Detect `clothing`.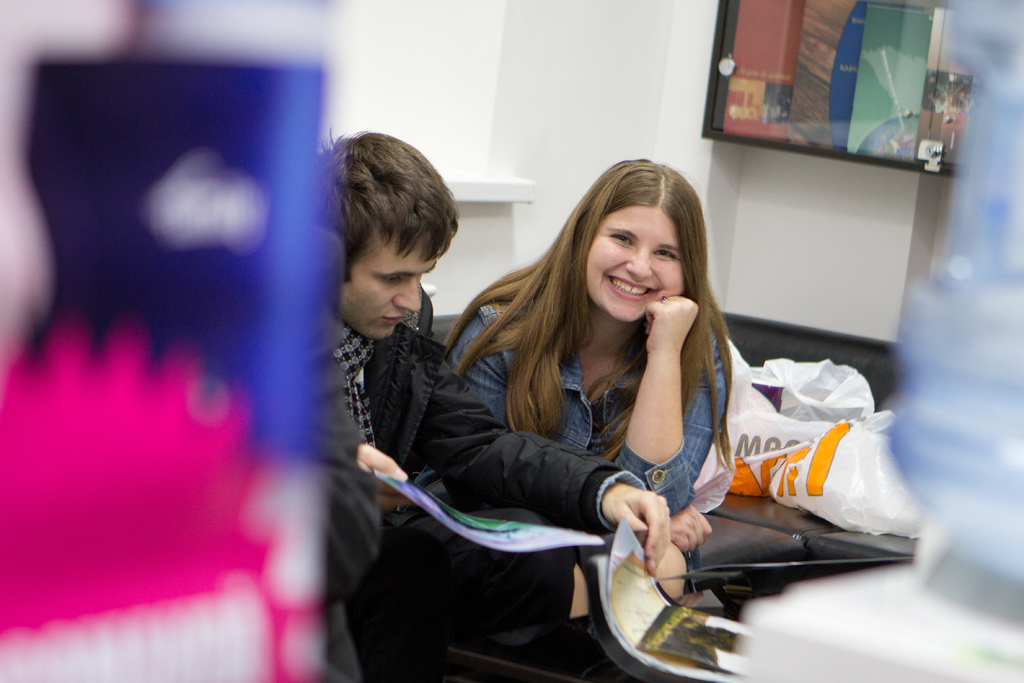
Detected at box(437, 312, 733, 568).
